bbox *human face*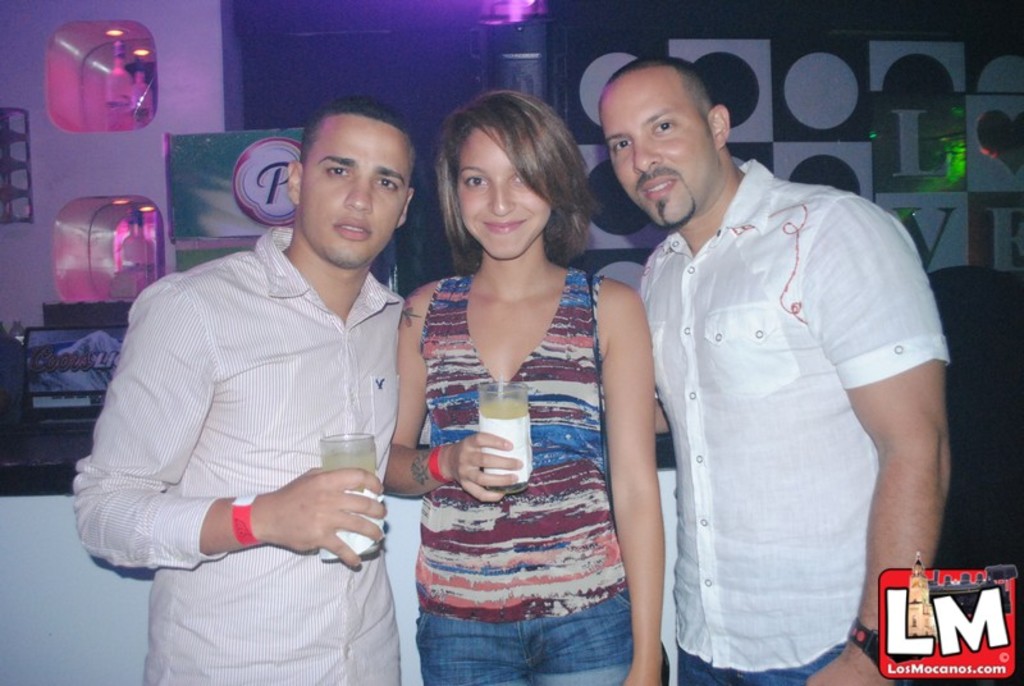
301 123 403 265
